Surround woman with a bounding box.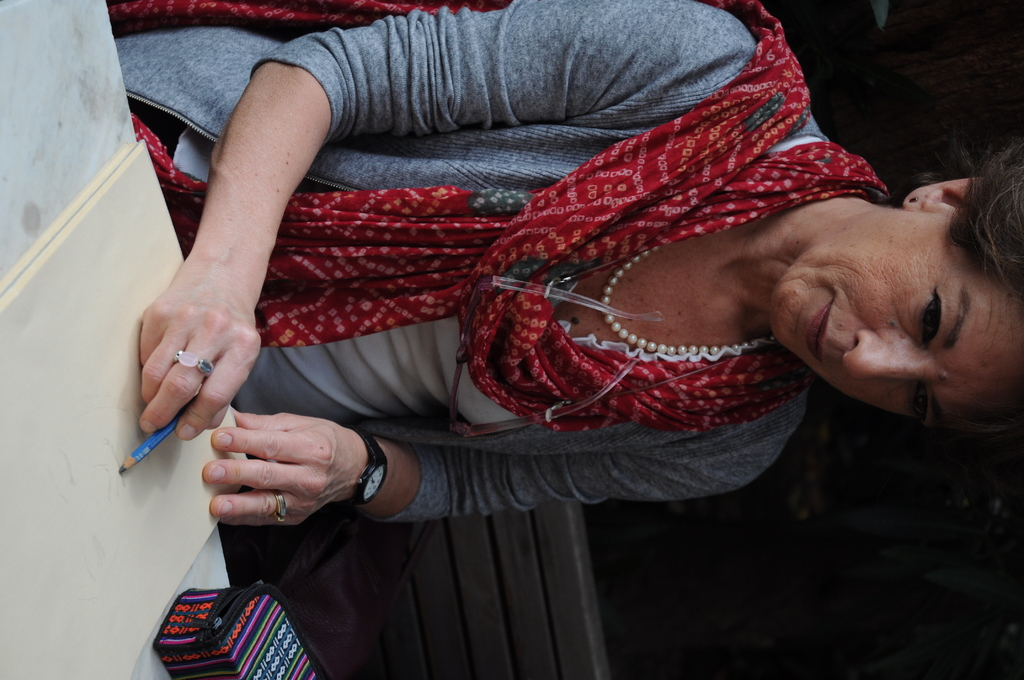
(147,0,899,627).
